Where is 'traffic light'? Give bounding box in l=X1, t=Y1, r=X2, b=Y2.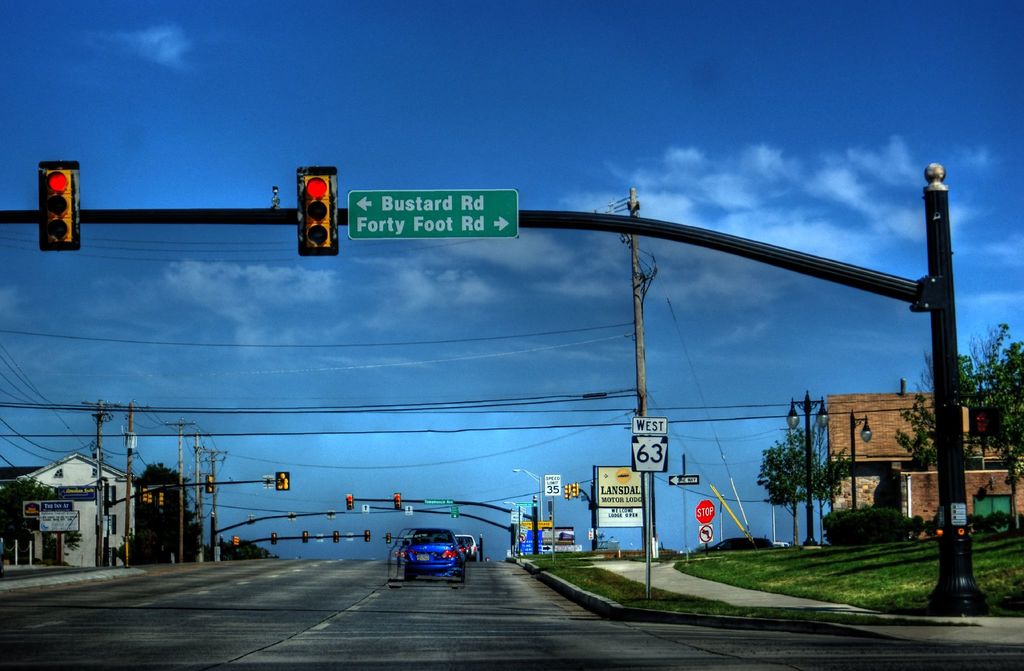
l=274, t=471, r=290, b=491.
